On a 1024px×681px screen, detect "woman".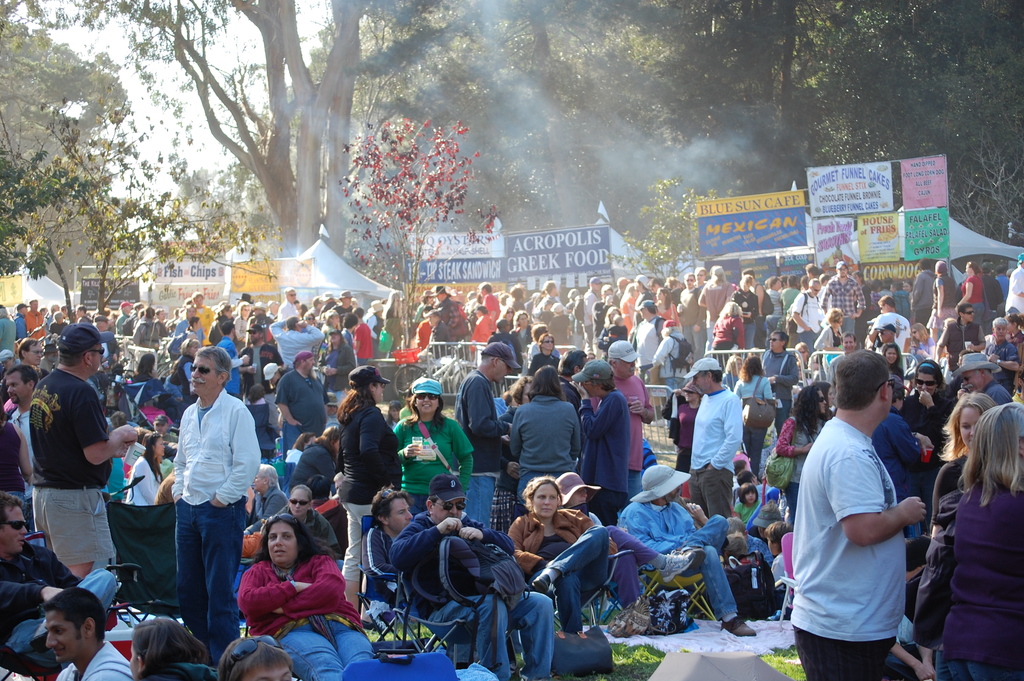
382/398/404/430.
